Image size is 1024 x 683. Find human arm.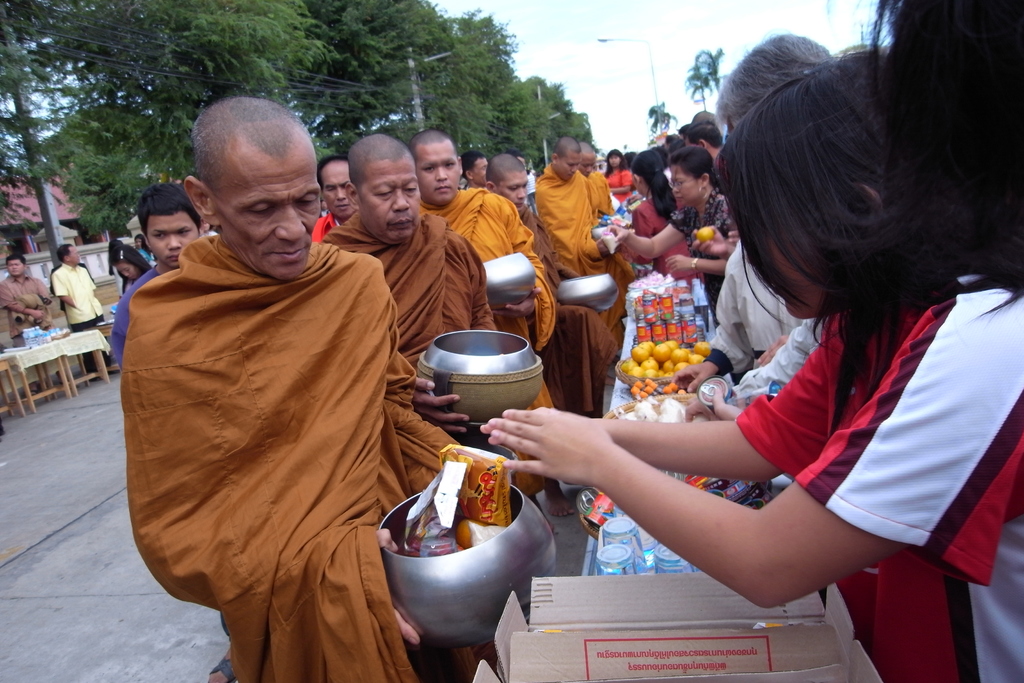
755:334:796:365.
